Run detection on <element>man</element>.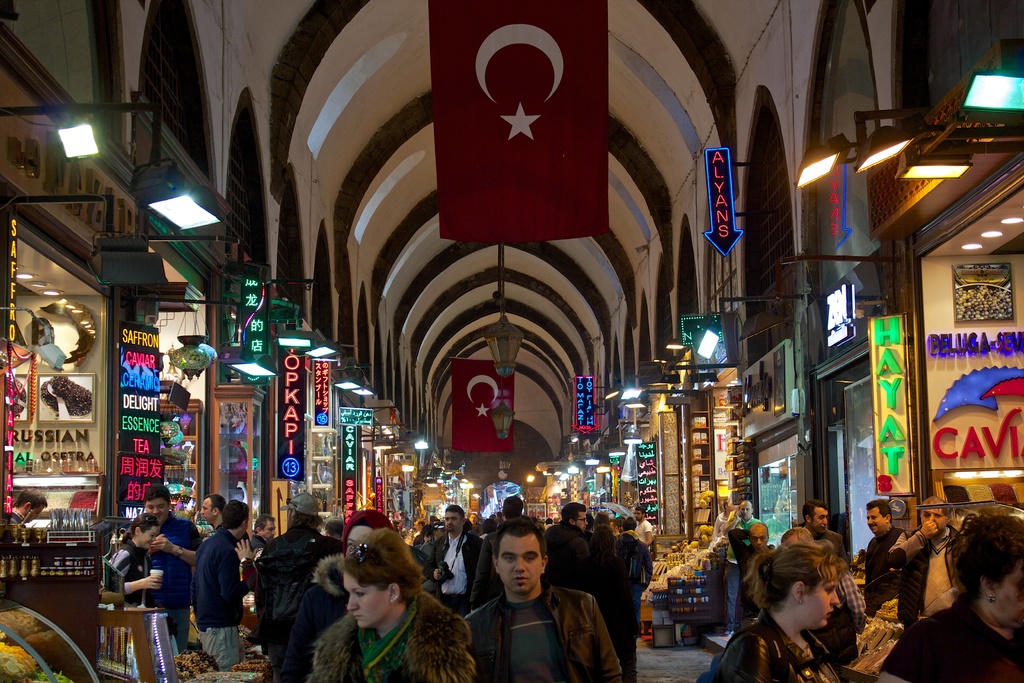
Result: l=863, t=492, r=899, b=620.
